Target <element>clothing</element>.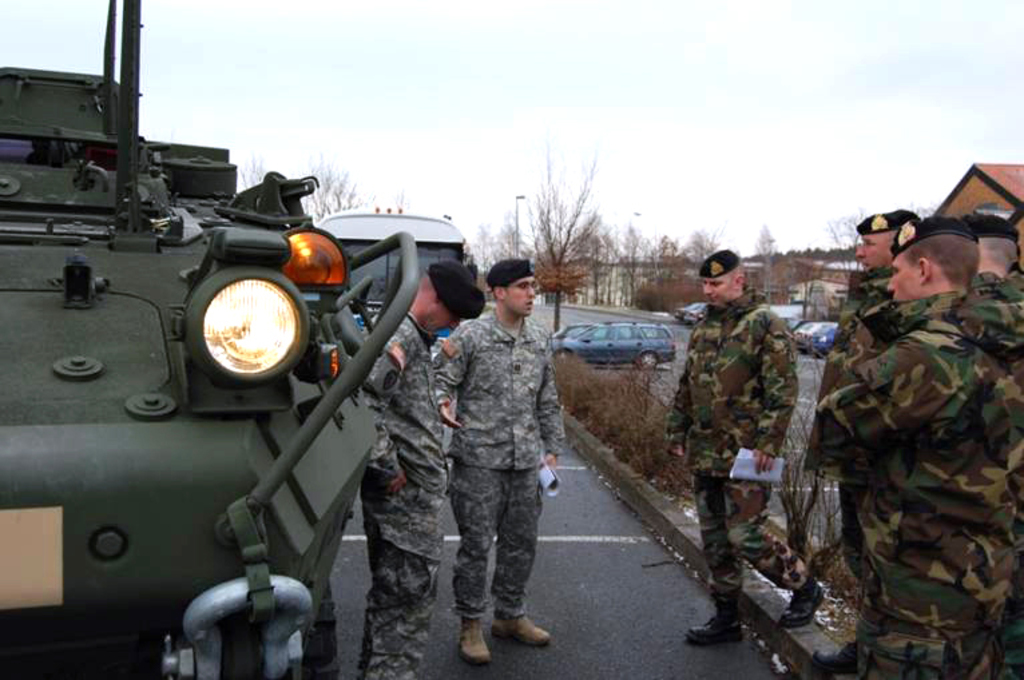
Target region: box(353, 298, 449, 679).
